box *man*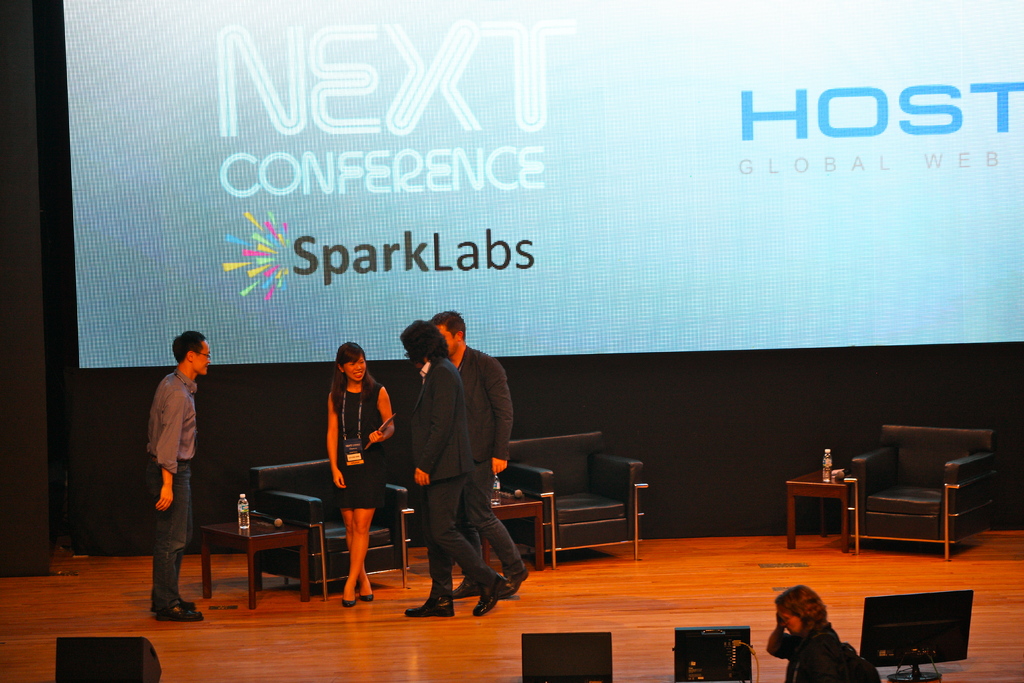
pyautogui.locateOnScreen(150, 331, 215, 620)
